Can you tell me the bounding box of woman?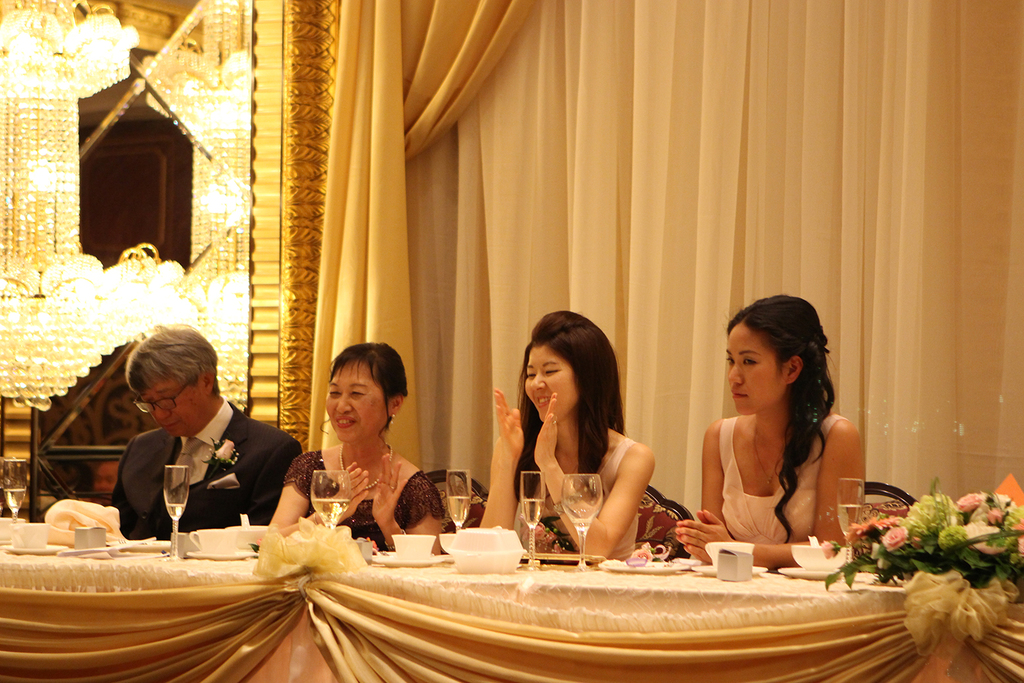
box(482, 308, 665, 566).
